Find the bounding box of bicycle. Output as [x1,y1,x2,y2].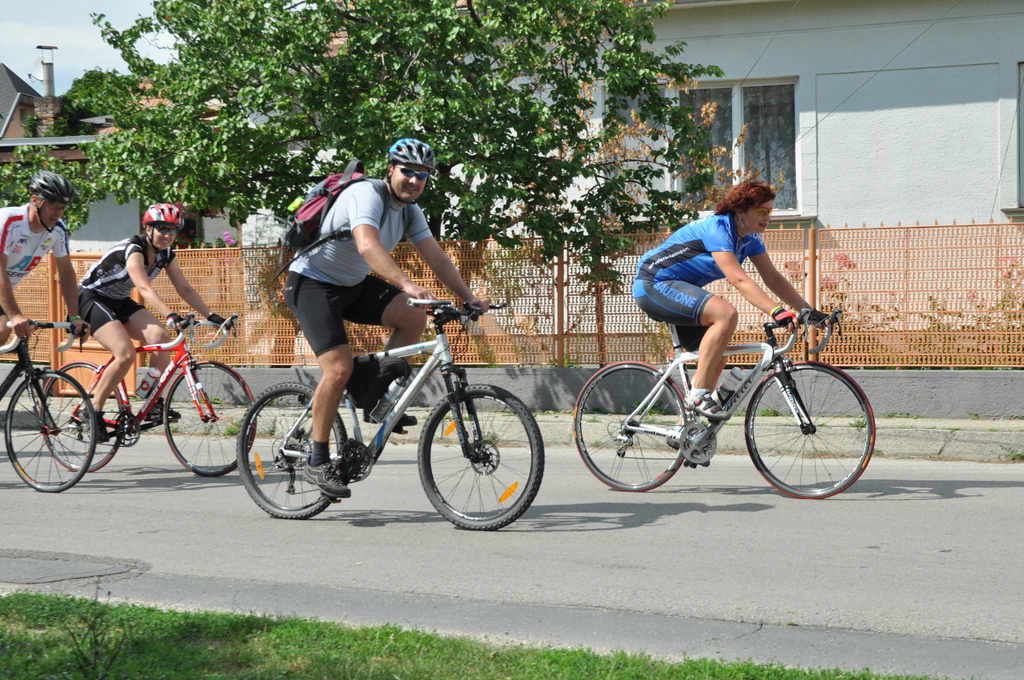
[570,305,878,498].
